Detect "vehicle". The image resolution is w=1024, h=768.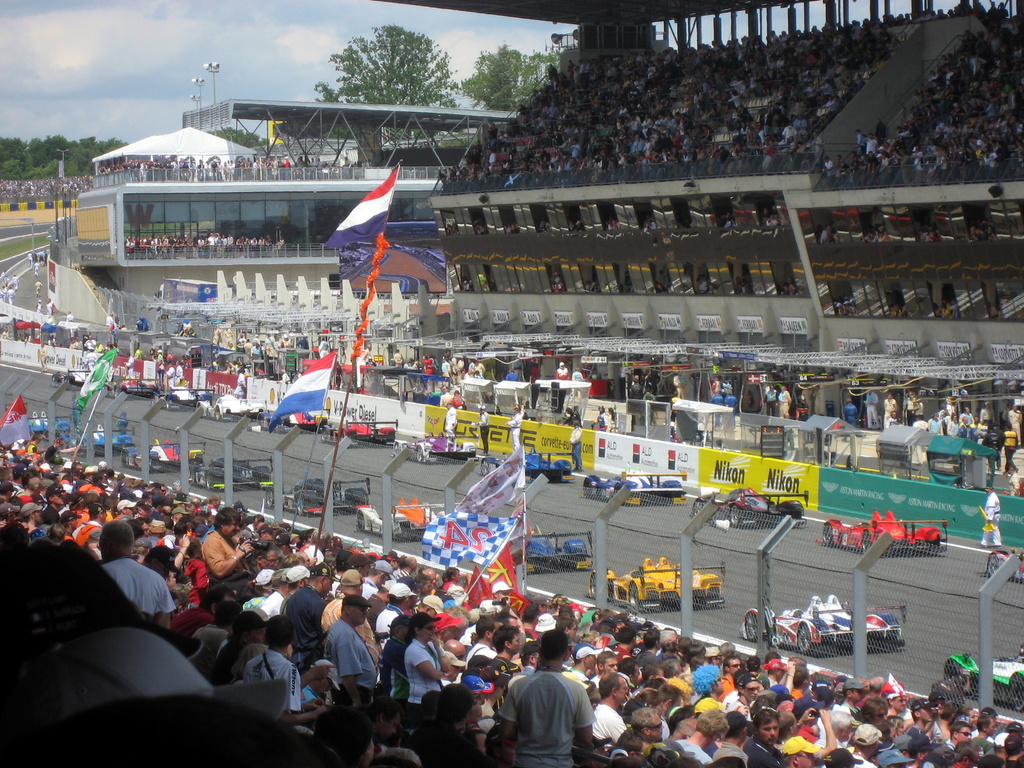
[x1=163, y1=386, x2=223, y2=403].
